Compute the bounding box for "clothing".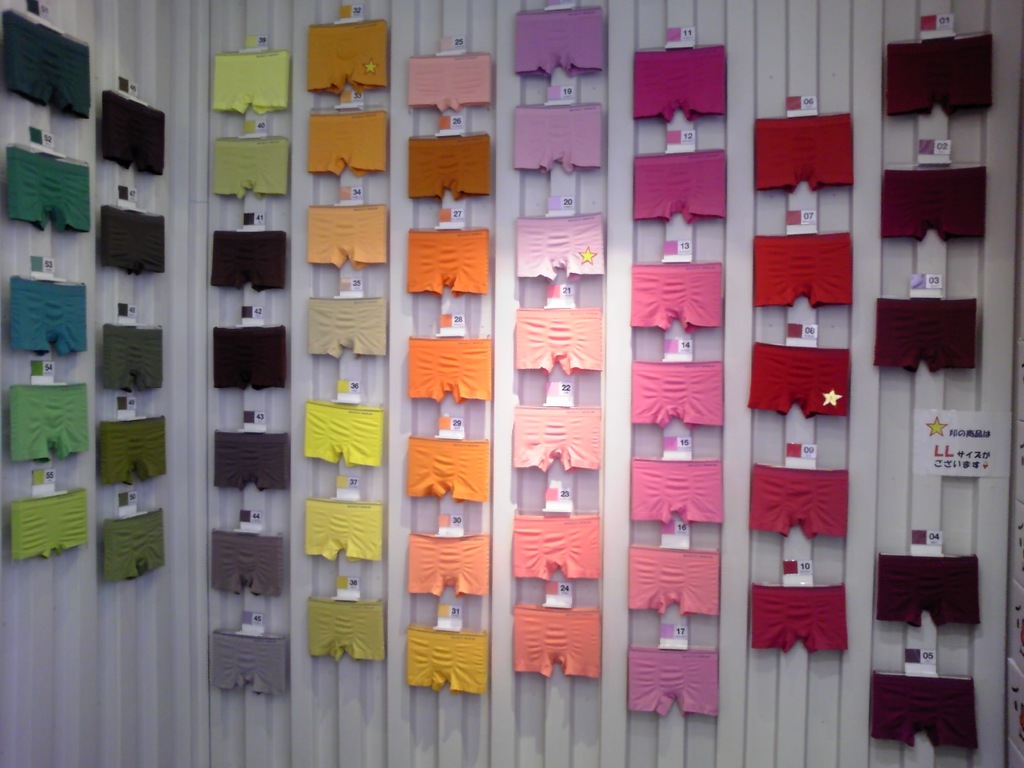
x1=627 y1=263 x2=725 y2=340.
